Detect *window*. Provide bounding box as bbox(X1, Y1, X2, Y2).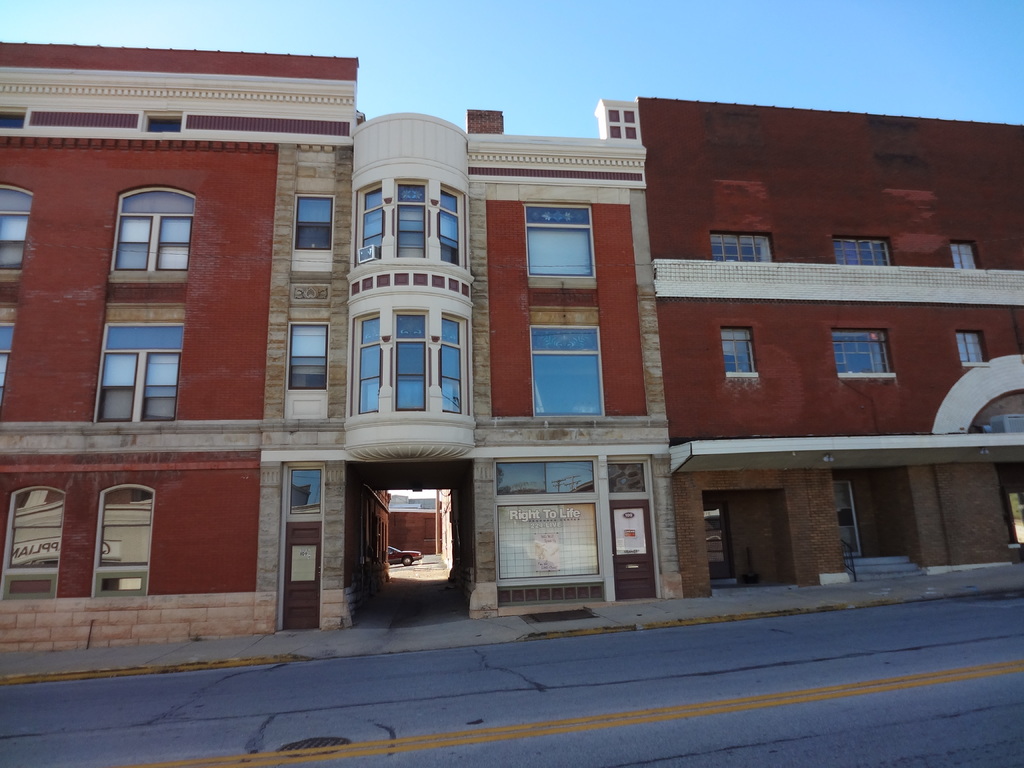
bbox(839, 234, 904, 266).
